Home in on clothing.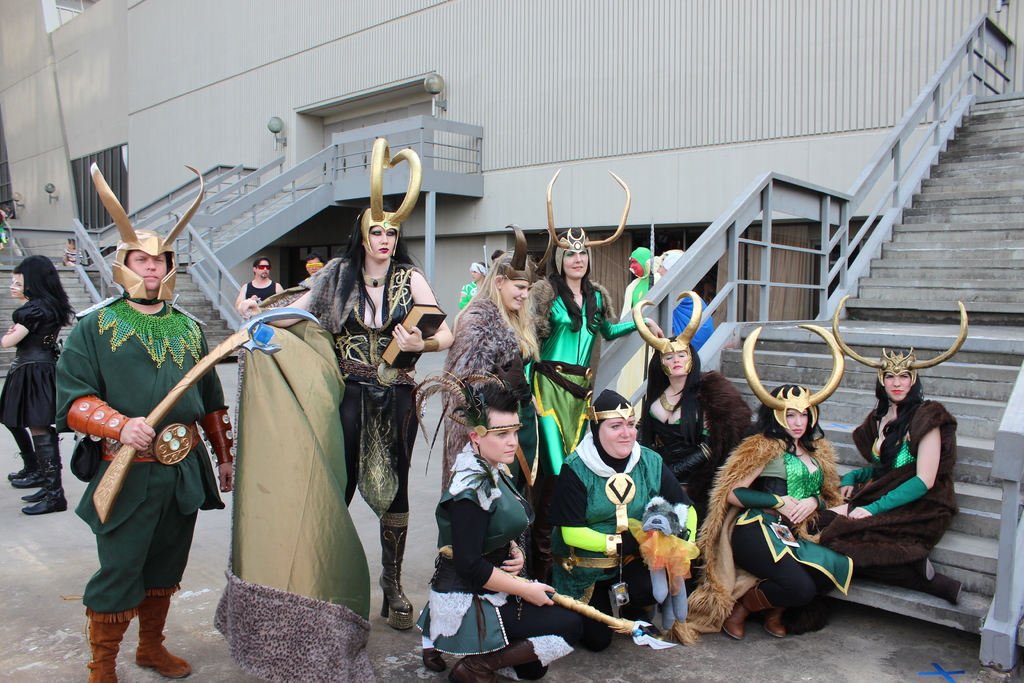
Homed in at bbox=(521, 282, 645, 501).
